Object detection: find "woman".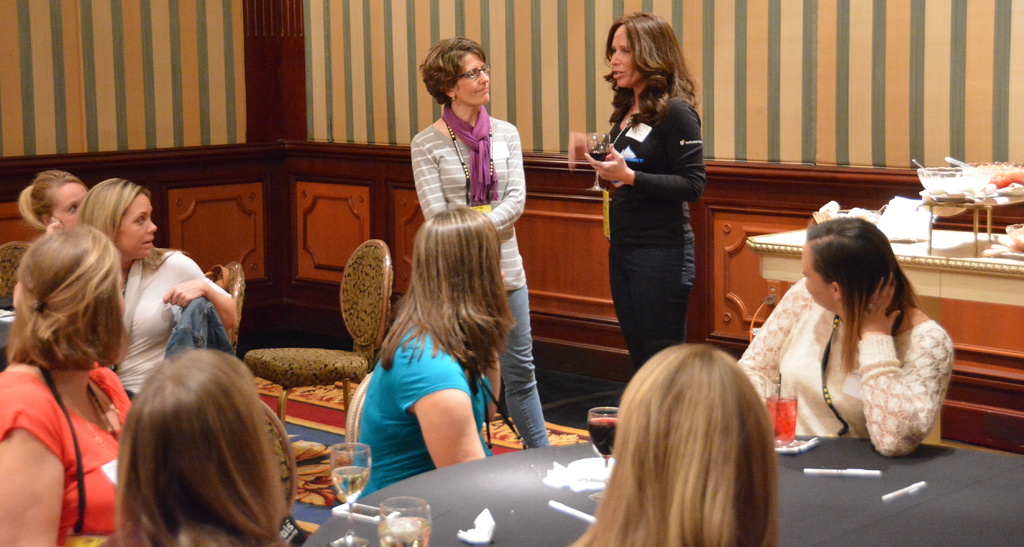
Rect(99, 353, 289, 546).
